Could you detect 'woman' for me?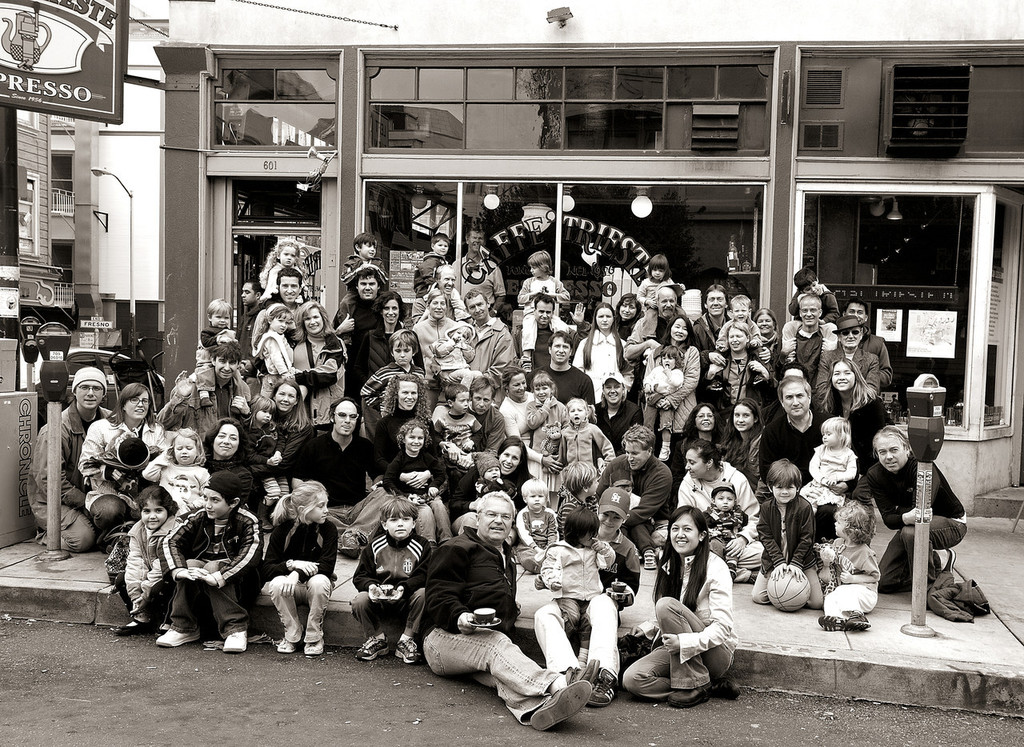
Detection result: 705,318,769,401.
